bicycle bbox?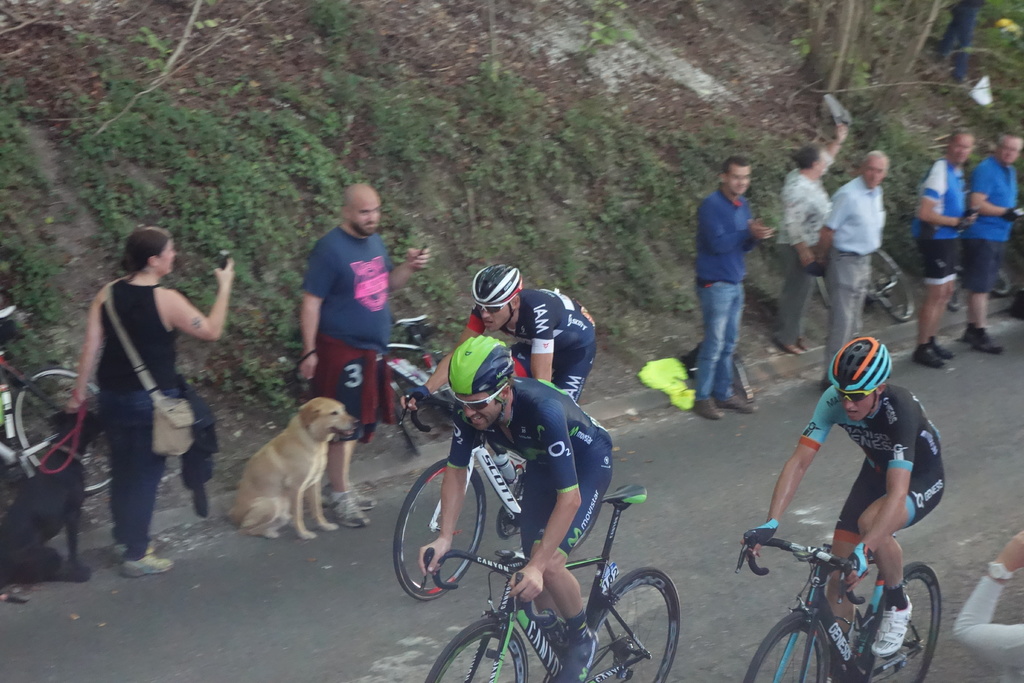
bbox=[423, 481, 683, 682]
